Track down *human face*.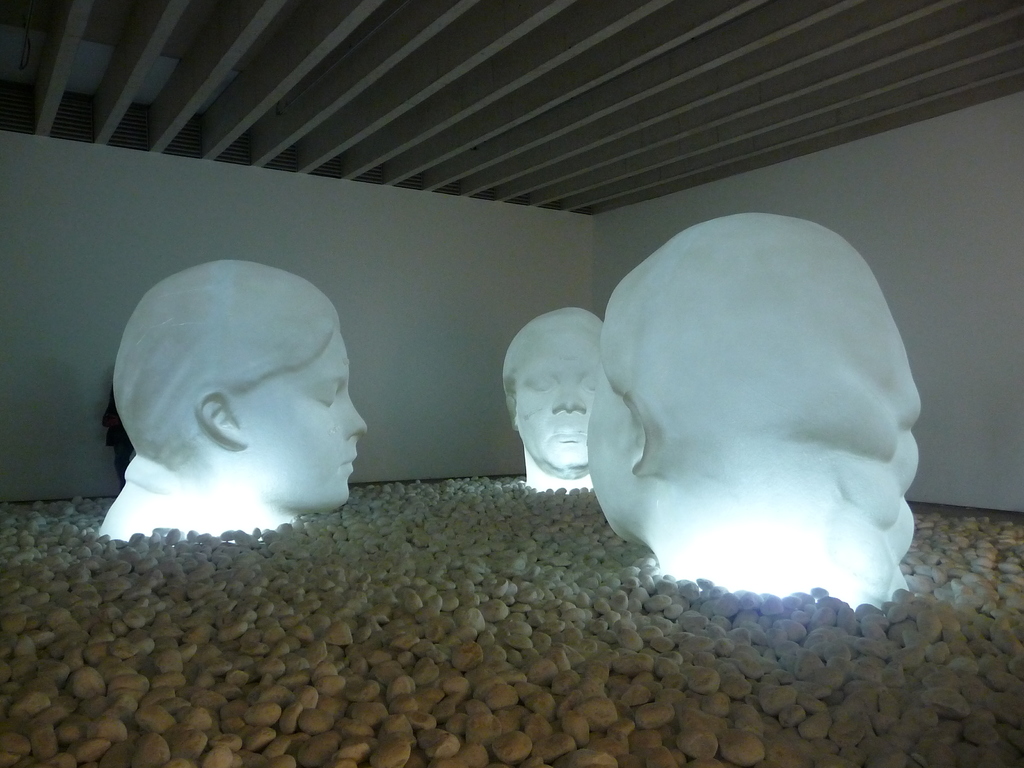
Tracked to 243:328:368:512.
